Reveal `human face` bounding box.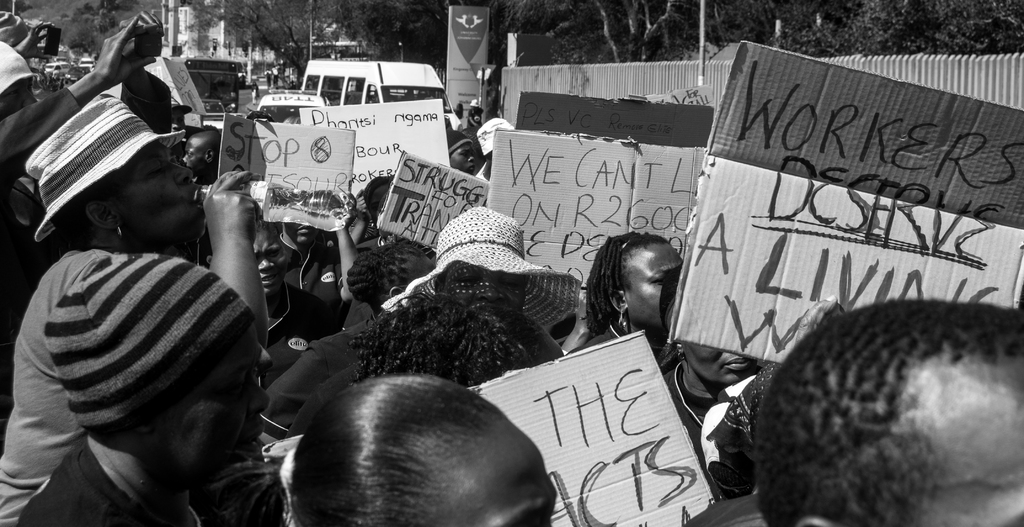
Revealed: [x1=179, y1=132, x2=211, y2=178].
